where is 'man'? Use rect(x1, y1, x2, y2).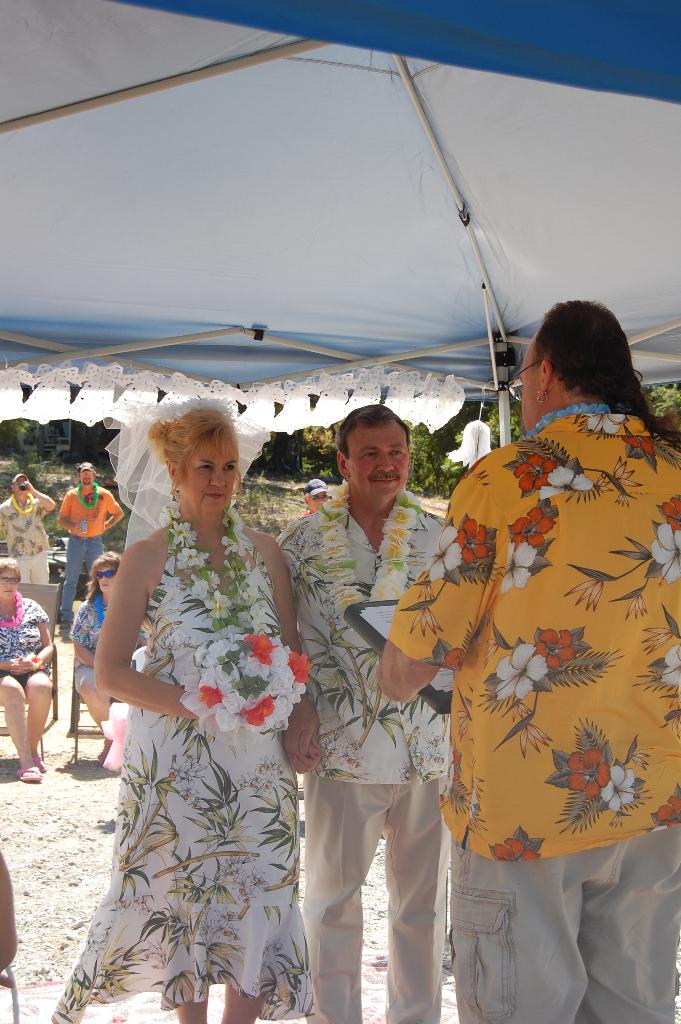
rect(280, 404, 468, 1023).
